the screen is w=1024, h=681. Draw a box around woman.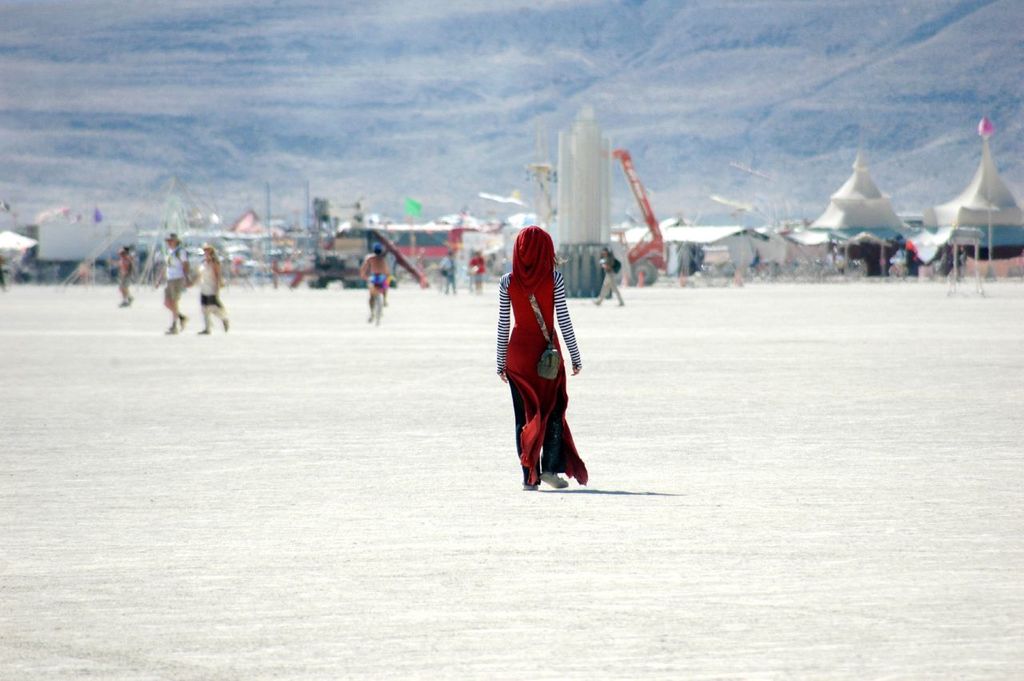
box(504, 214, 592, 495).
